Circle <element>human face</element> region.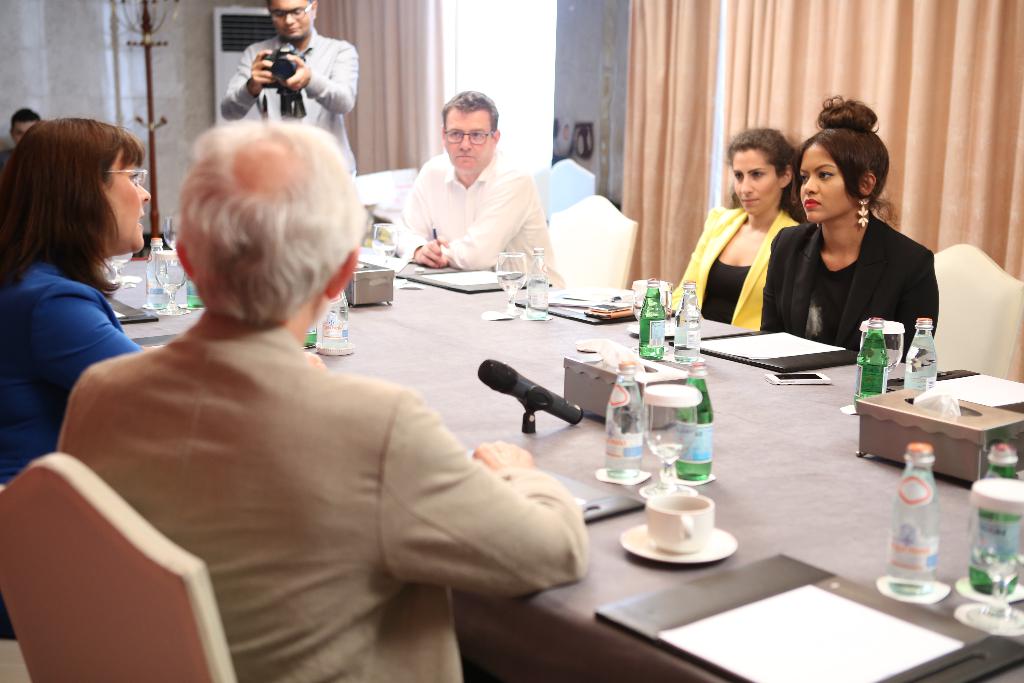
Region: bbox=(732, 150, 780, 214).
